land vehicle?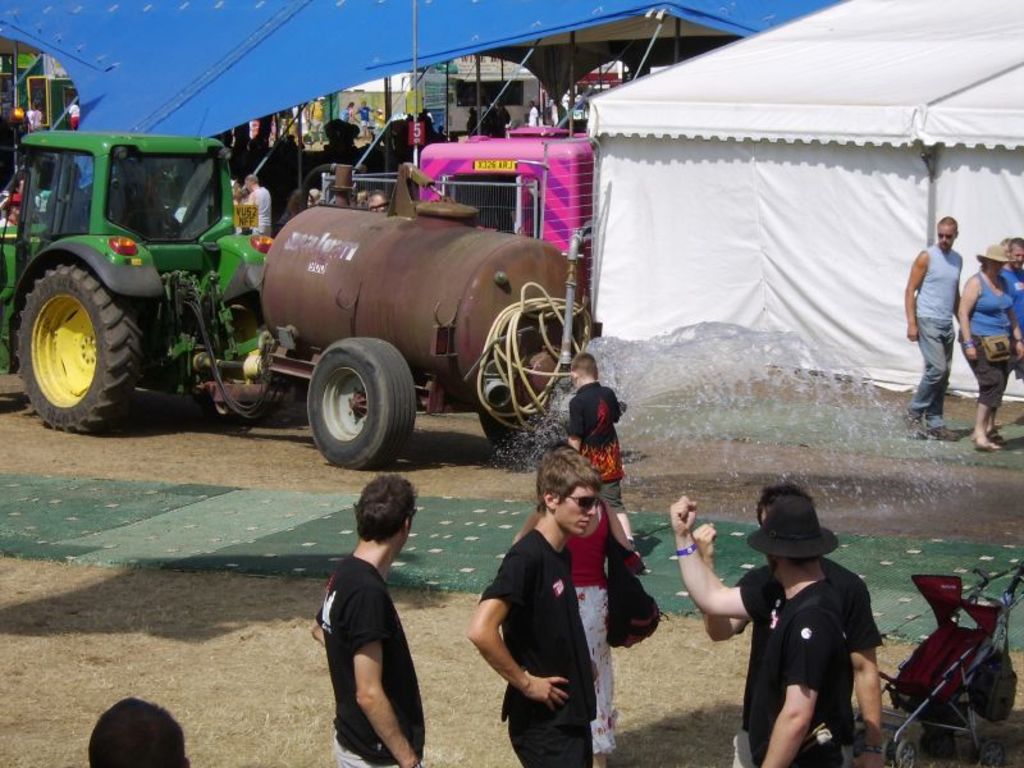
0, 132, 273, 433
